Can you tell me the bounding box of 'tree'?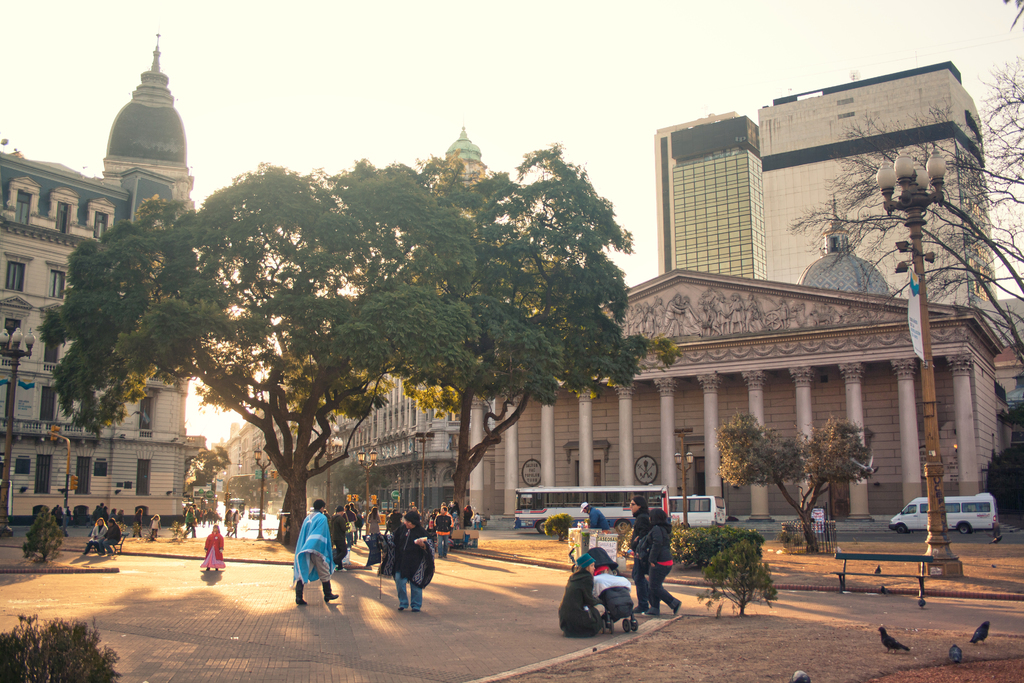
[714, 409, 879, 556].
